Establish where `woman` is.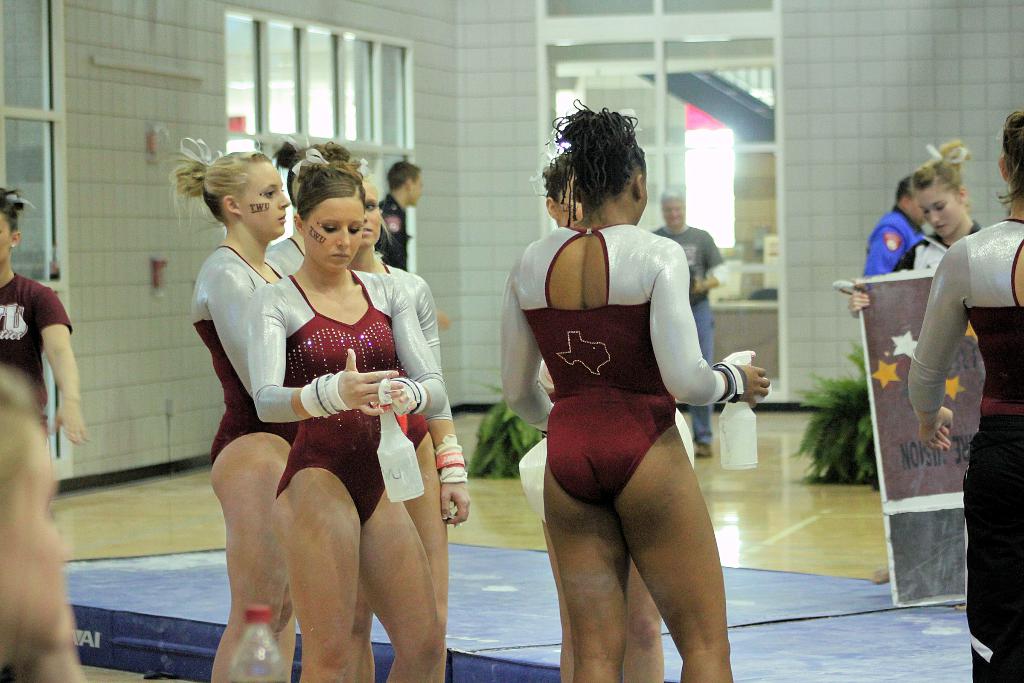
Established at [x1=899, y1=95, x2=1023, y2=682].
